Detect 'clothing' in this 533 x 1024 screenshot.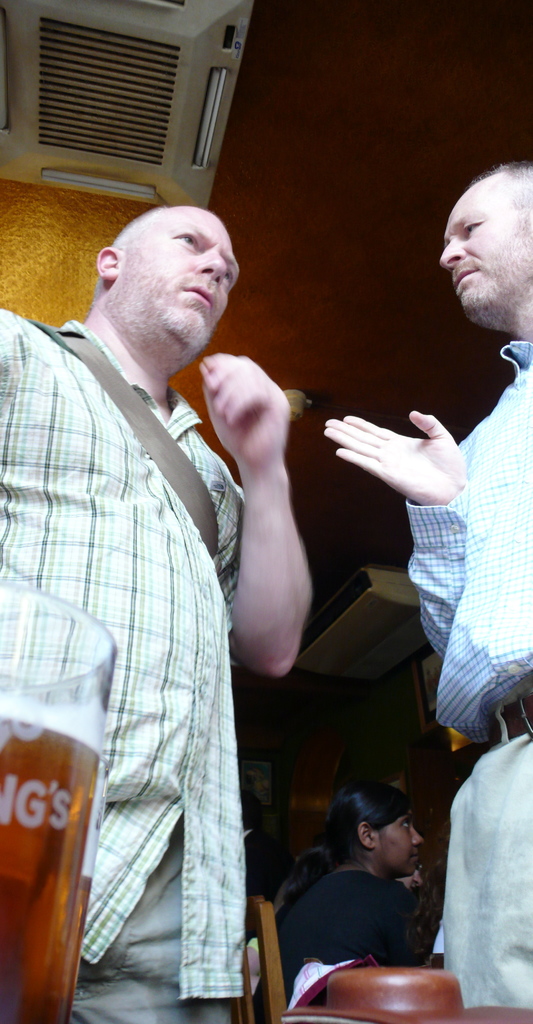
Detection: <bbox>409, 321, 532, 1016</bbox>.
